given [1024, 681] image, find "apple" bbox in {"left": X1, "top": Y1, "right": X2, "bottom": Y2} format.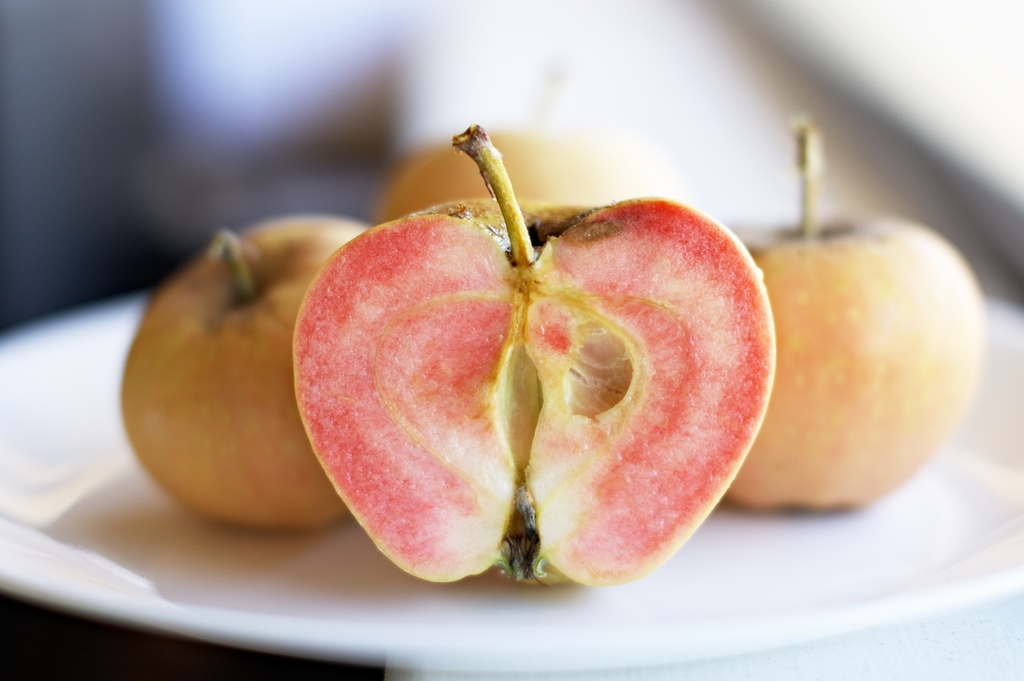
{"left": 374, "top": 123, "right": 690, "bottom": 221}.
